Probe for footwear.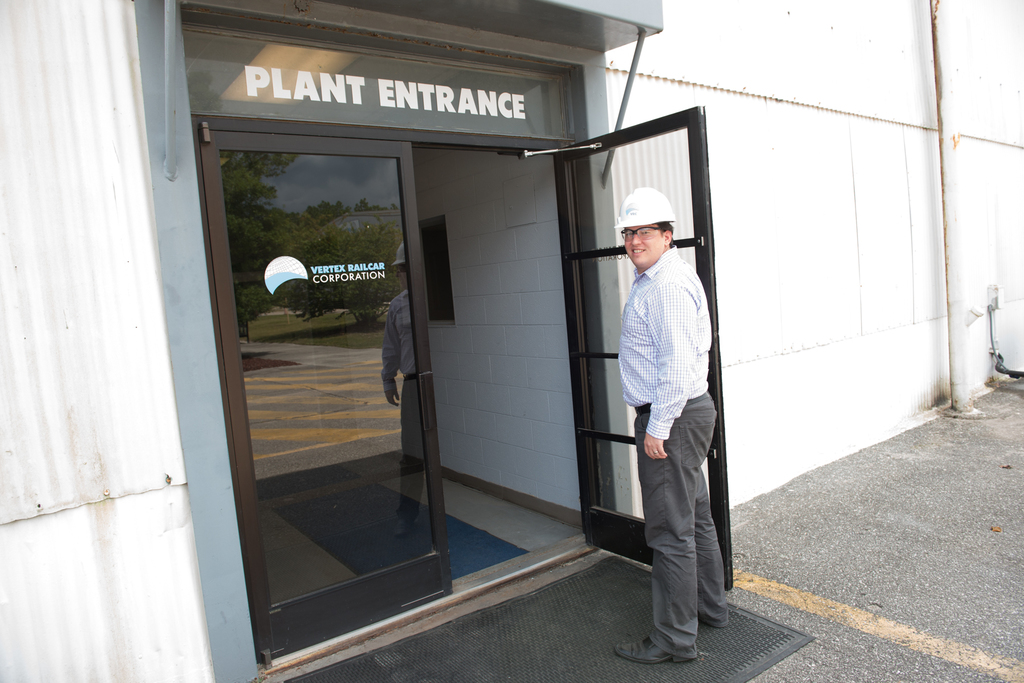
Probe result: 611:634:696:668.
